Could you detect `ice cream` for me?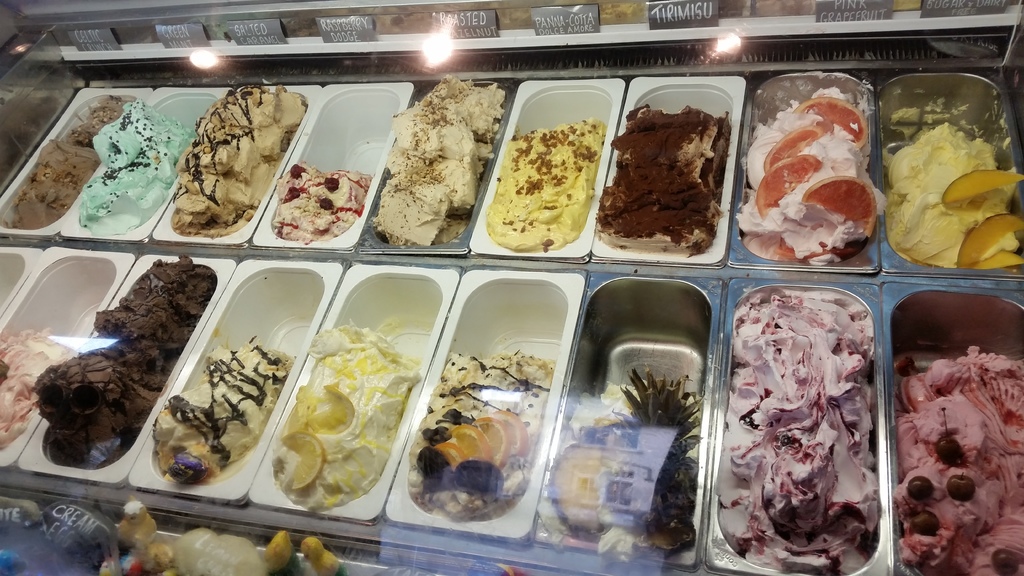
Detection result: [902,341,1023,575].
